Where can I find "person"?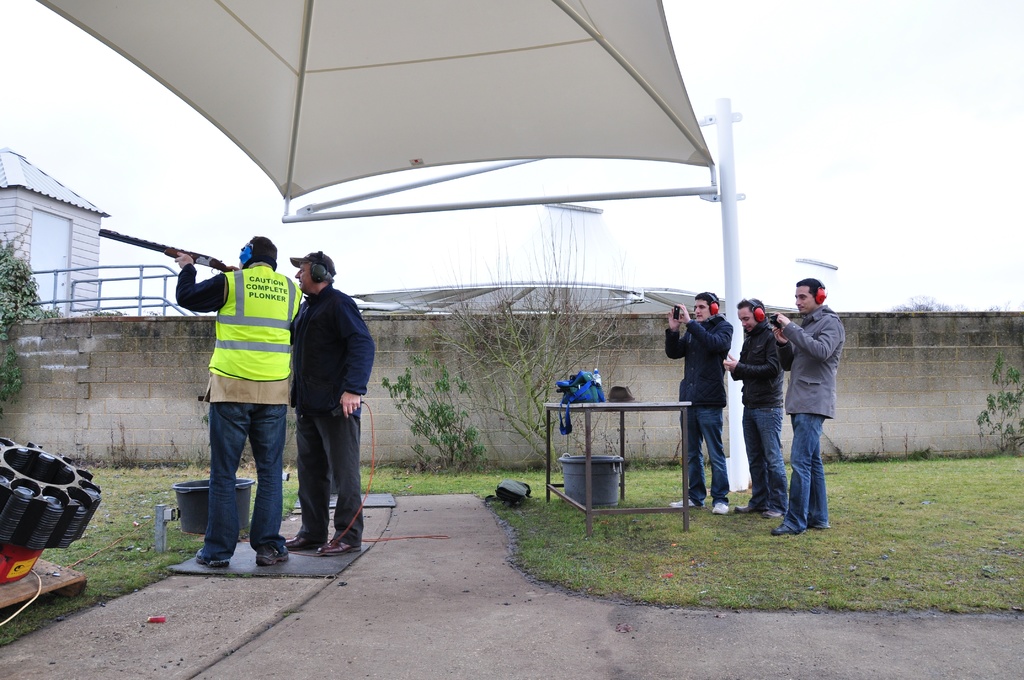
You can find it at BBox(664, 291, 724, 504).
